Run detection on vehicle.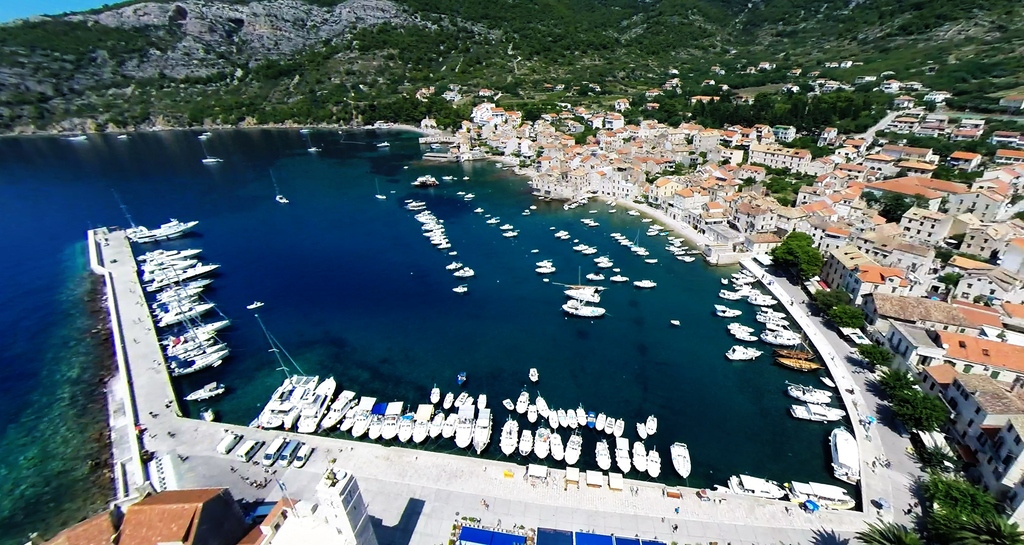
Result: [520,427,533,454].
